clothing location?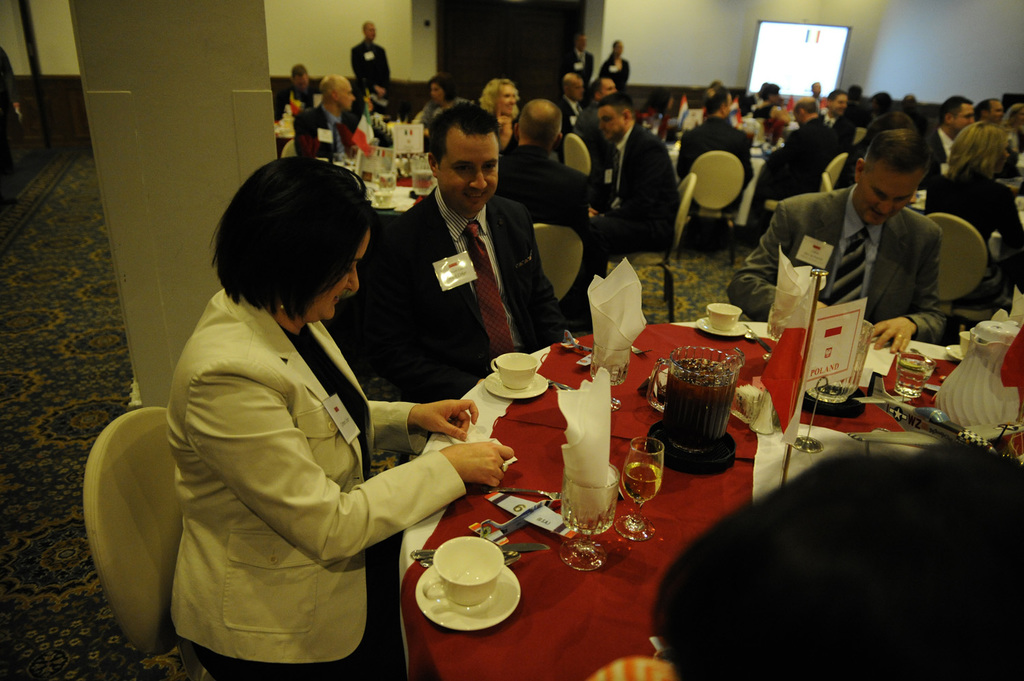
<region>728, 181, 941, 337</region>
